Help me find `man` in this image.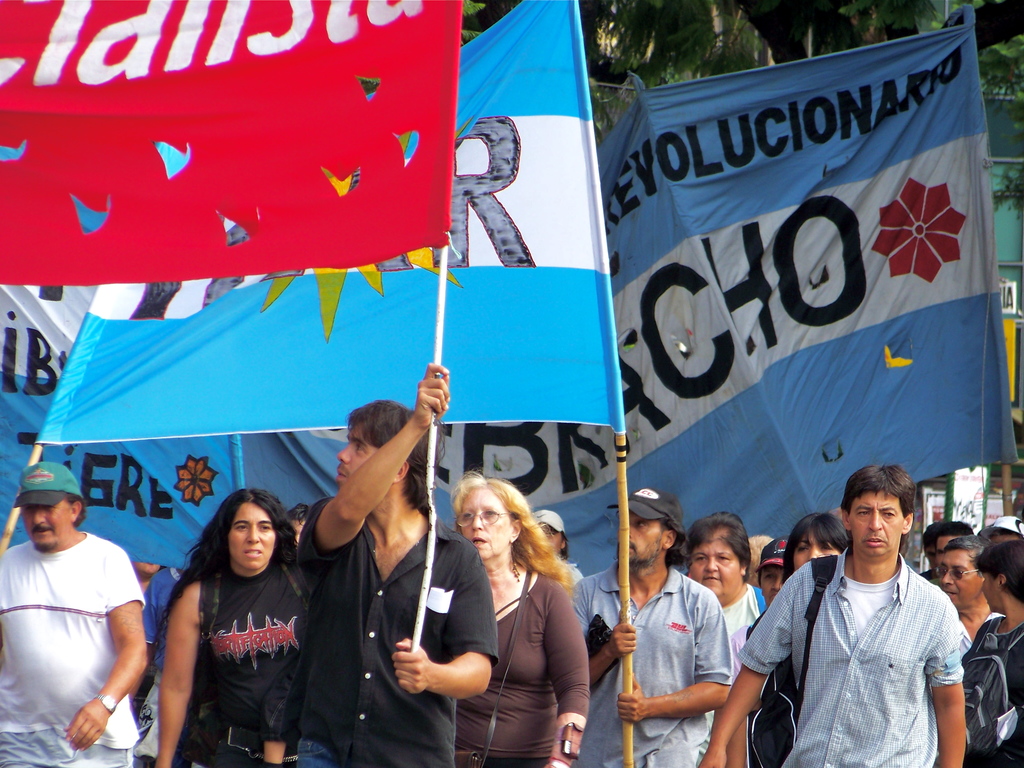
Found it: Rect(936, 534, 996, 643).
